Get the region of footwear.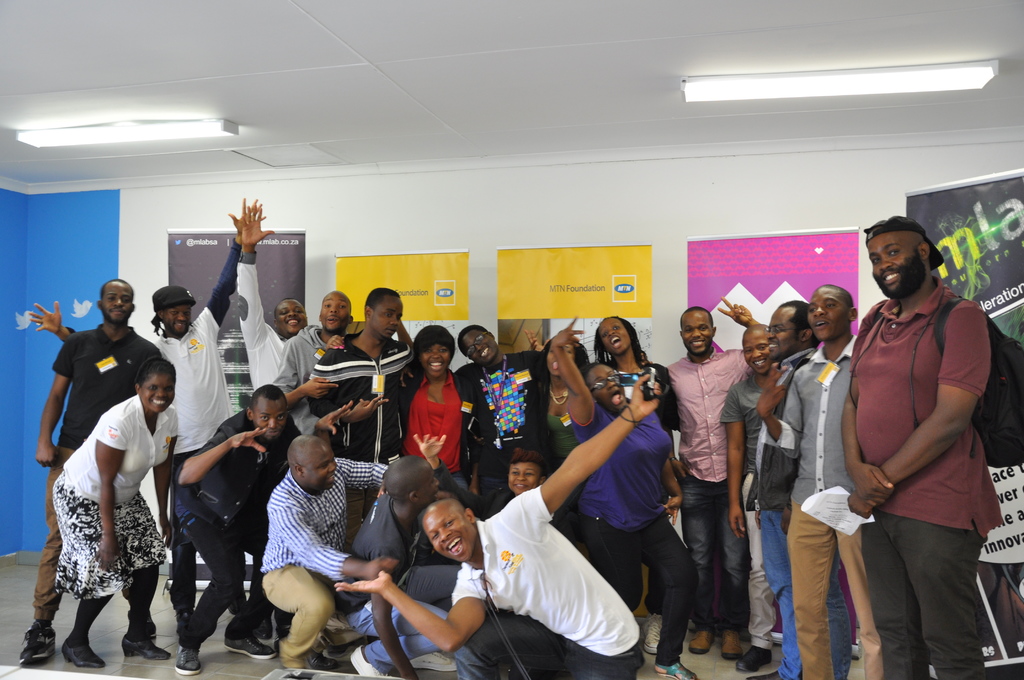
x1=685 y1=627 x2=719 y2=654.
